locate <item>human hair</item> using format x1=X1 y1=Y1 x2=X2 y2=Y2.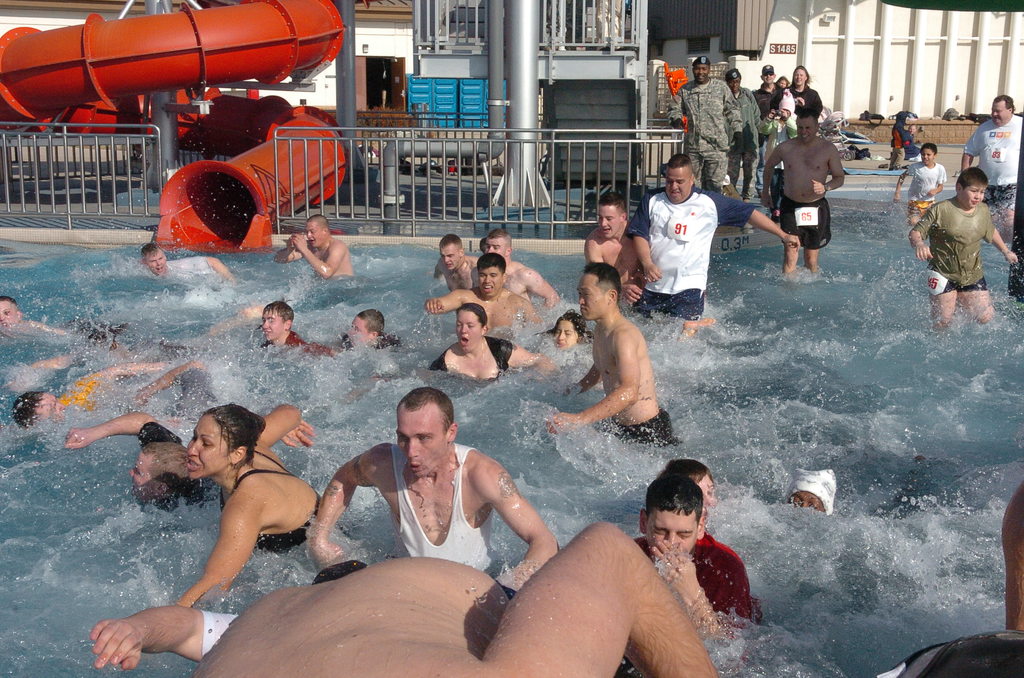
x1=920 y1=140 x2=938 y2=159.
